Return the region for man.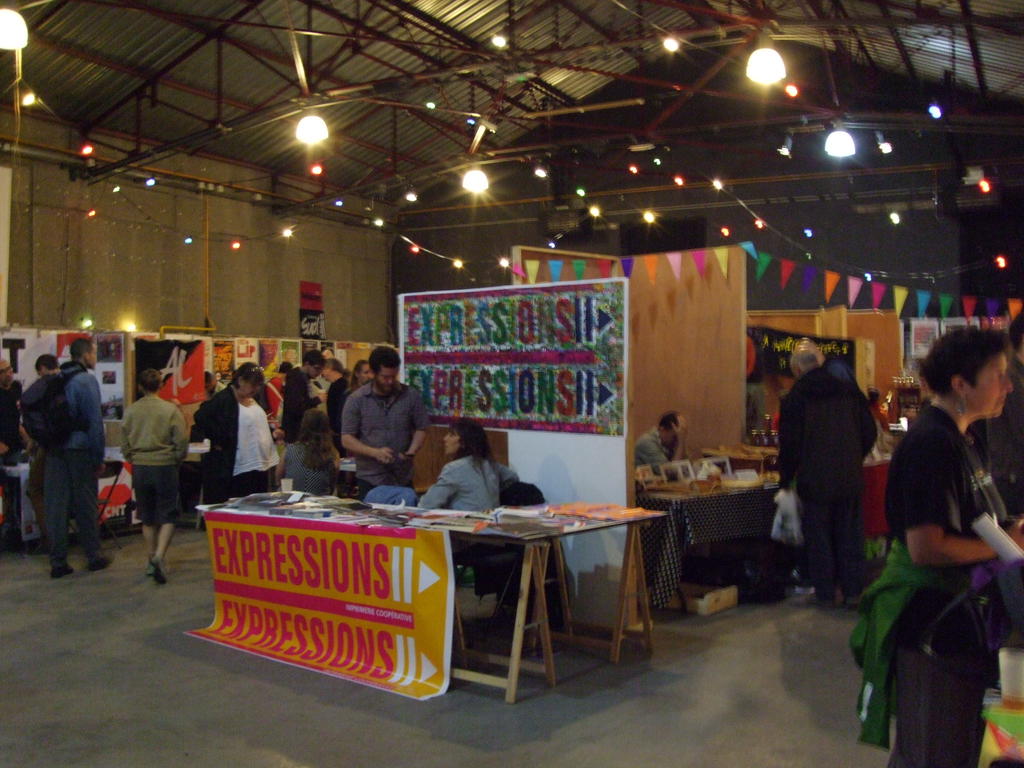
<bbox>632, 408, 687, 468</bbox>.
